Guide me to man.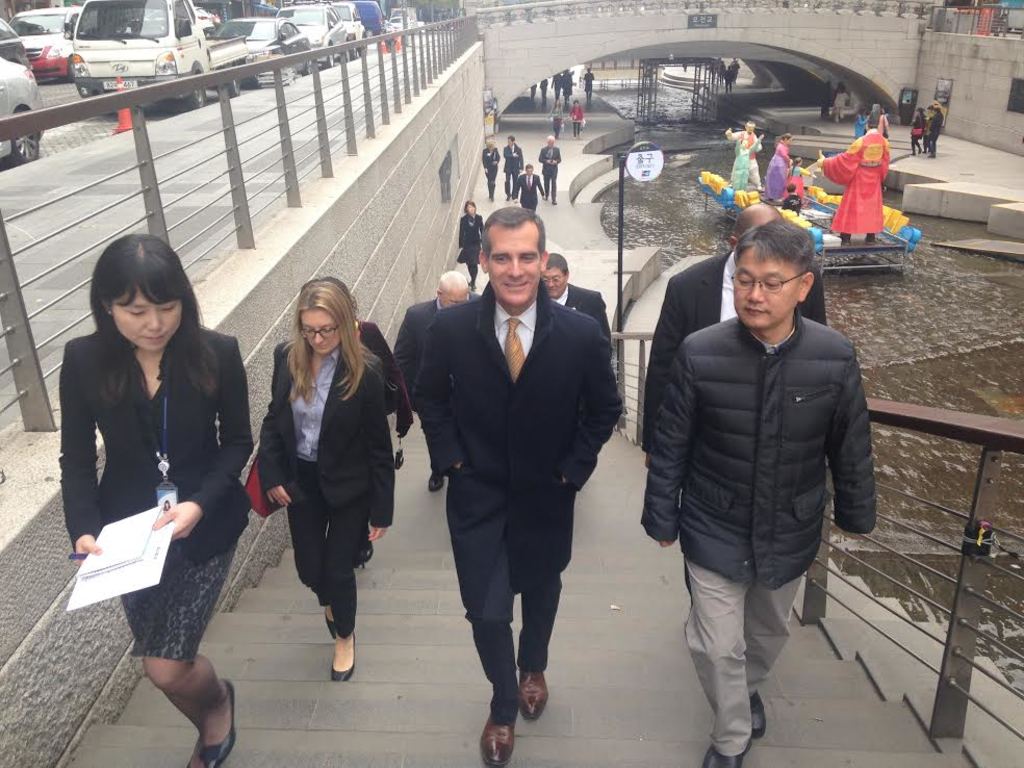
Guidance: detection(504, 135, 522, 199).
